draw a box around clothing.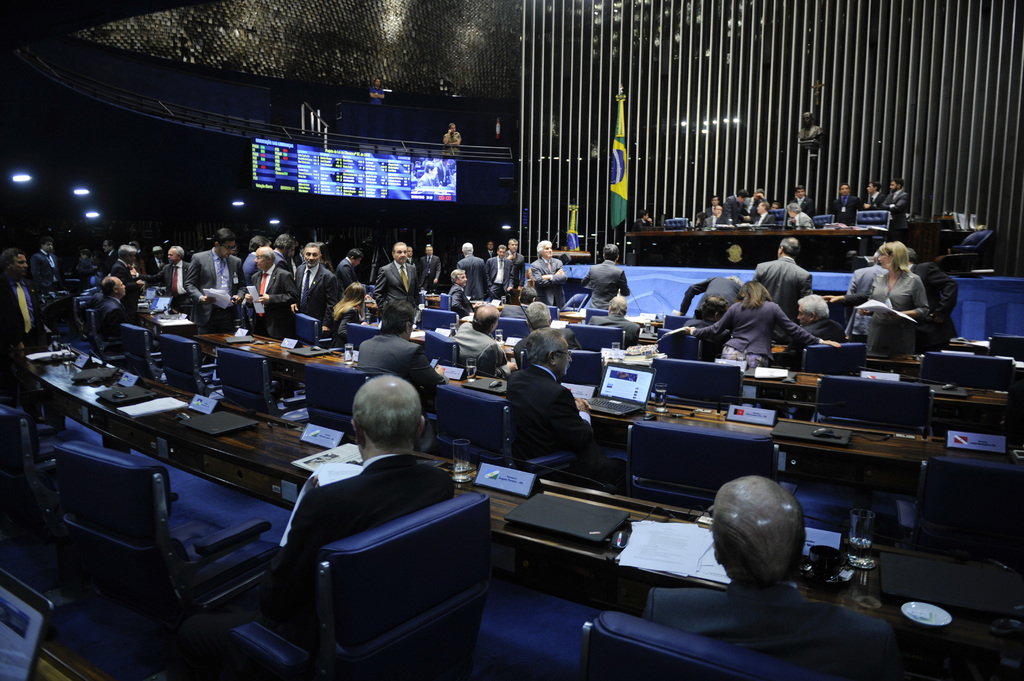
(454, 253, 487, 299).
